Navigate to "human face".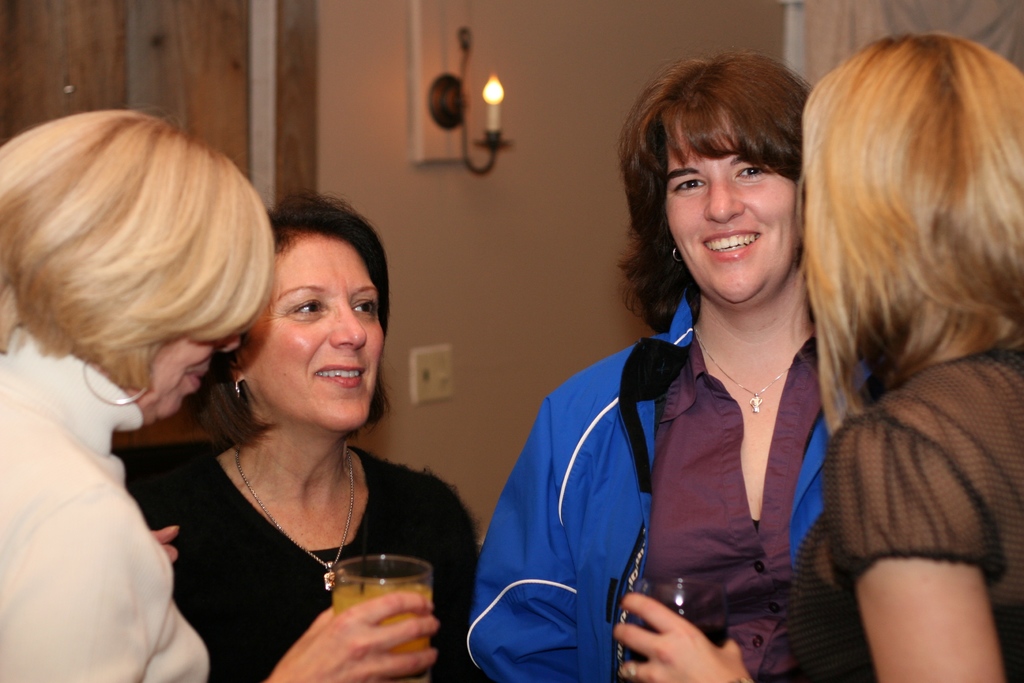
Navigation target: 666:115:786:307.
